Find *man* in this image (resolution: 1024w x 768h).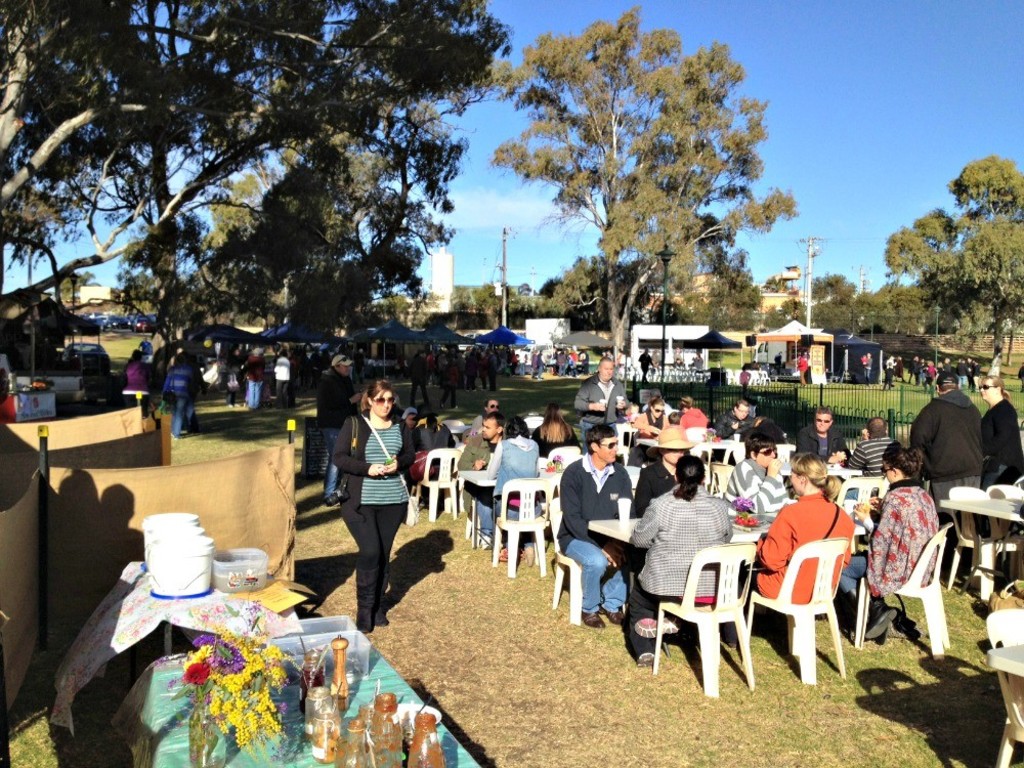
<bbox>956, 355, 982, 393</bbox>.
